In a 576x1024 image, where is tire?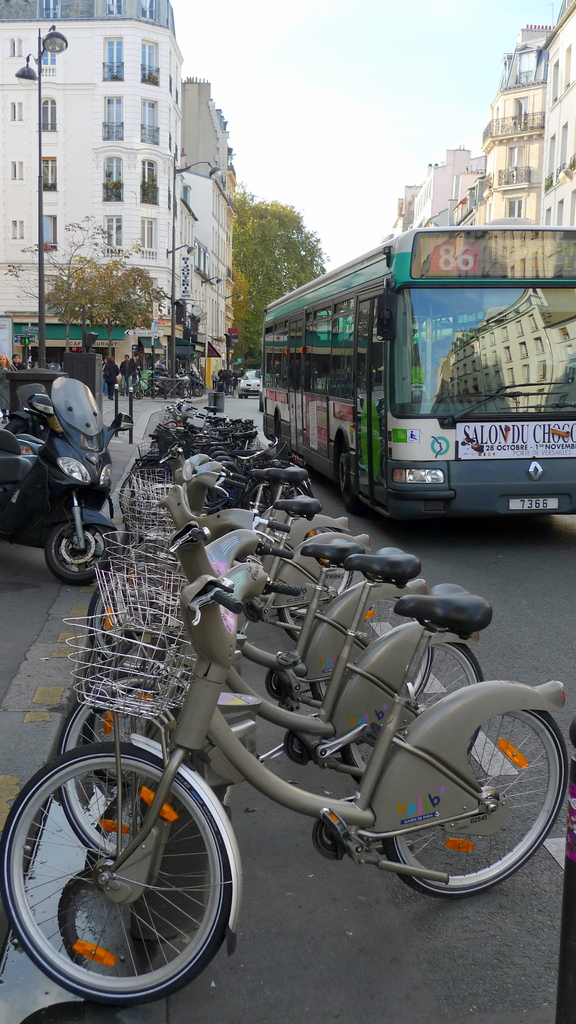
region(0, 743, 236, 1002).
